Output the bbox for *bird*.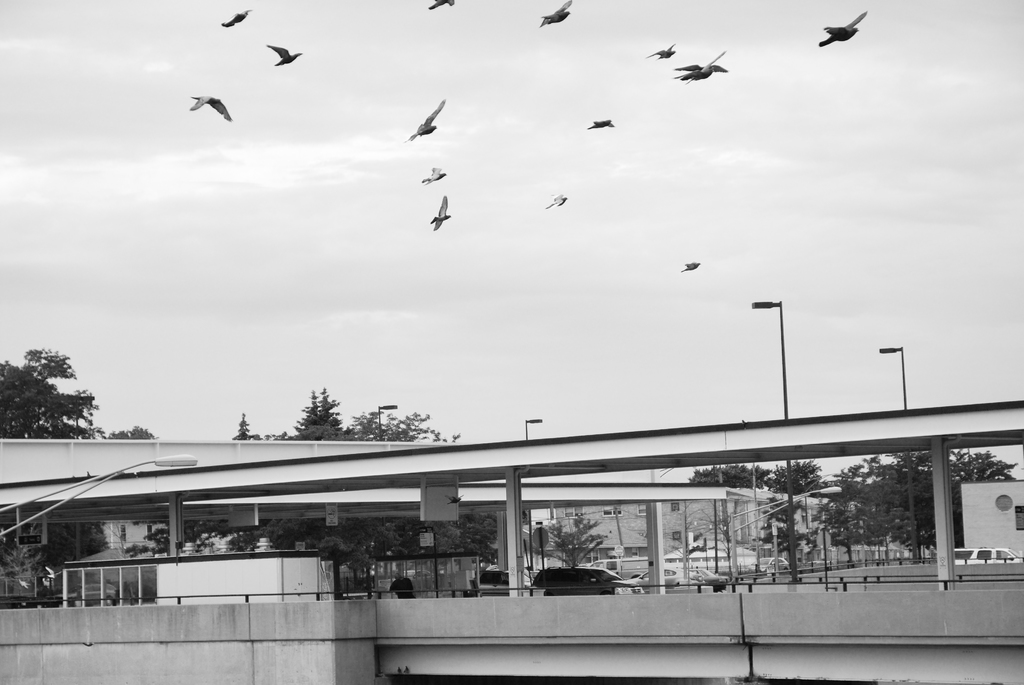
671/40/726/88.
